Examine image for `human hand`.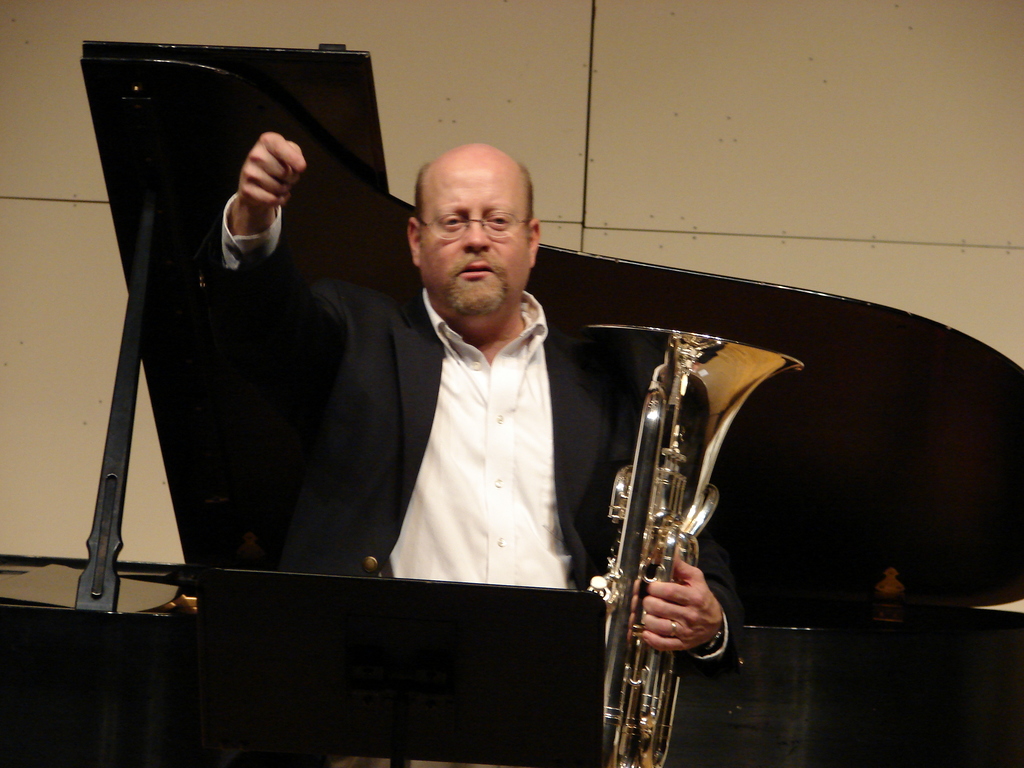
Examination result: {"left": 211, "top": 120, "right": 296, "bottom": 243}.
